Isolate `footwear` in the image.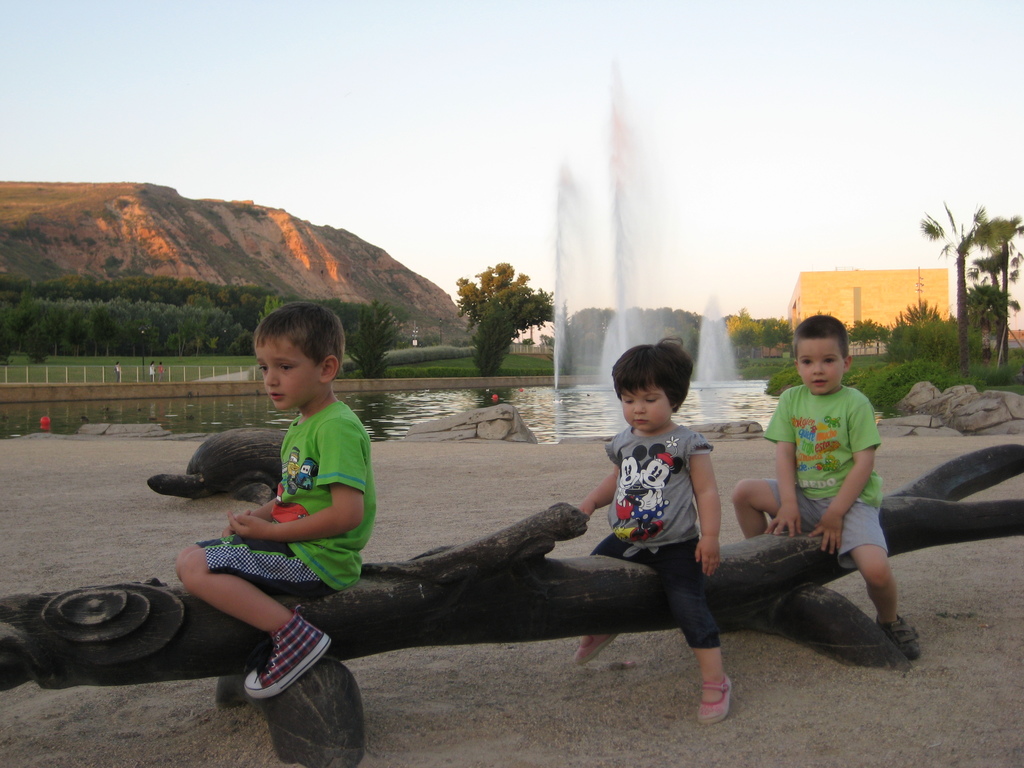
Isolated region: 875/611/925/664.
